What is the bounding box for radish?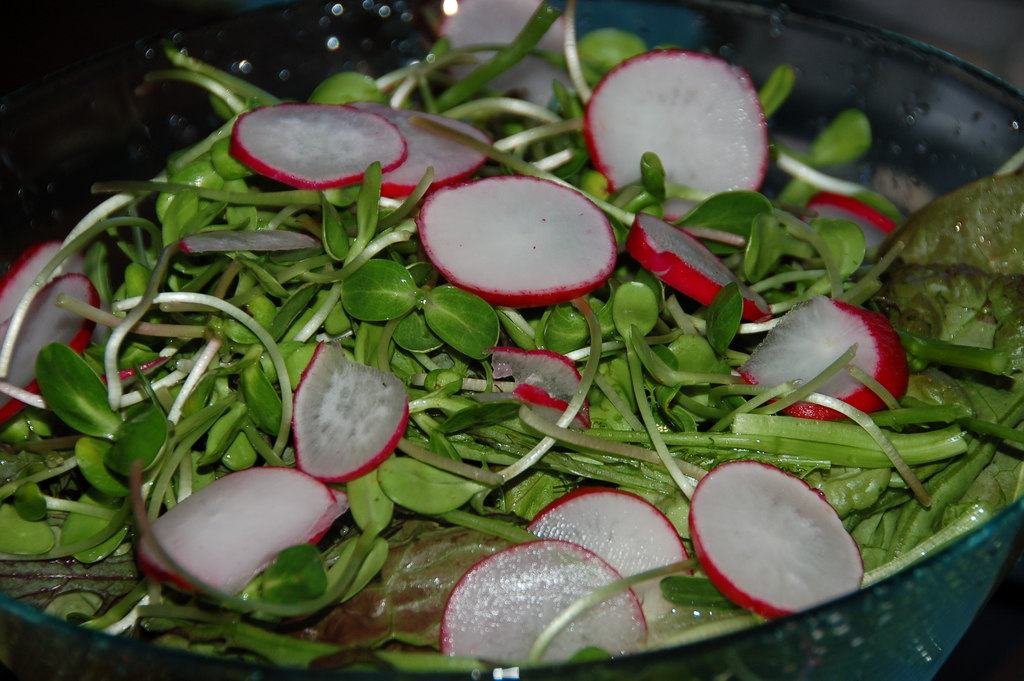
box(740, 299, 915, 427).
